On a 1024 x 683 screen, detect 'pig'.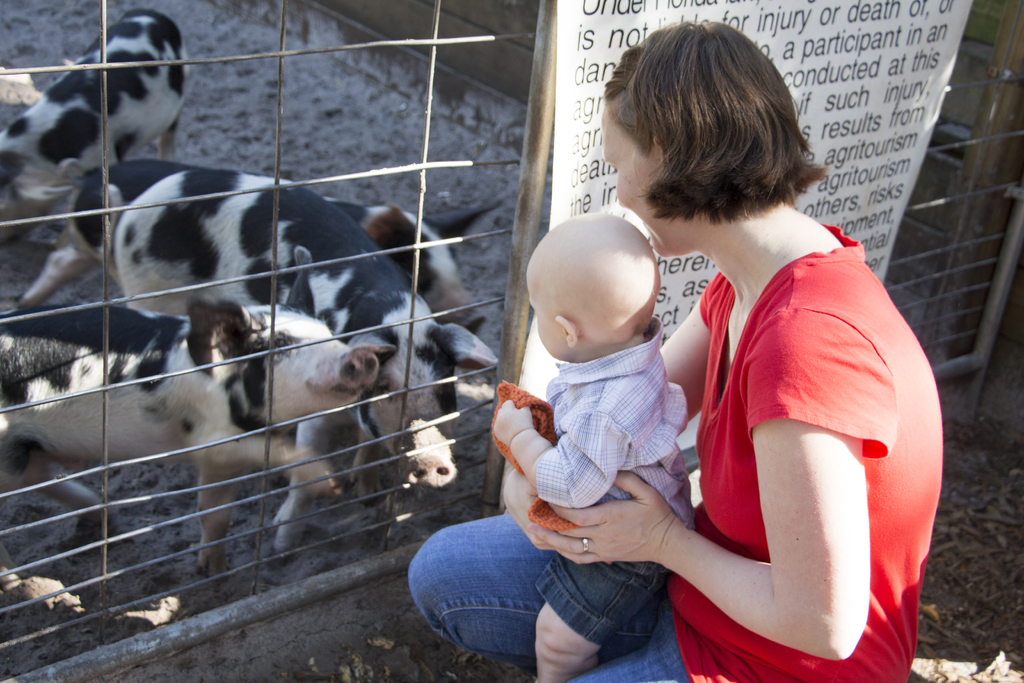
select_region(2, 154, 513, 339).
